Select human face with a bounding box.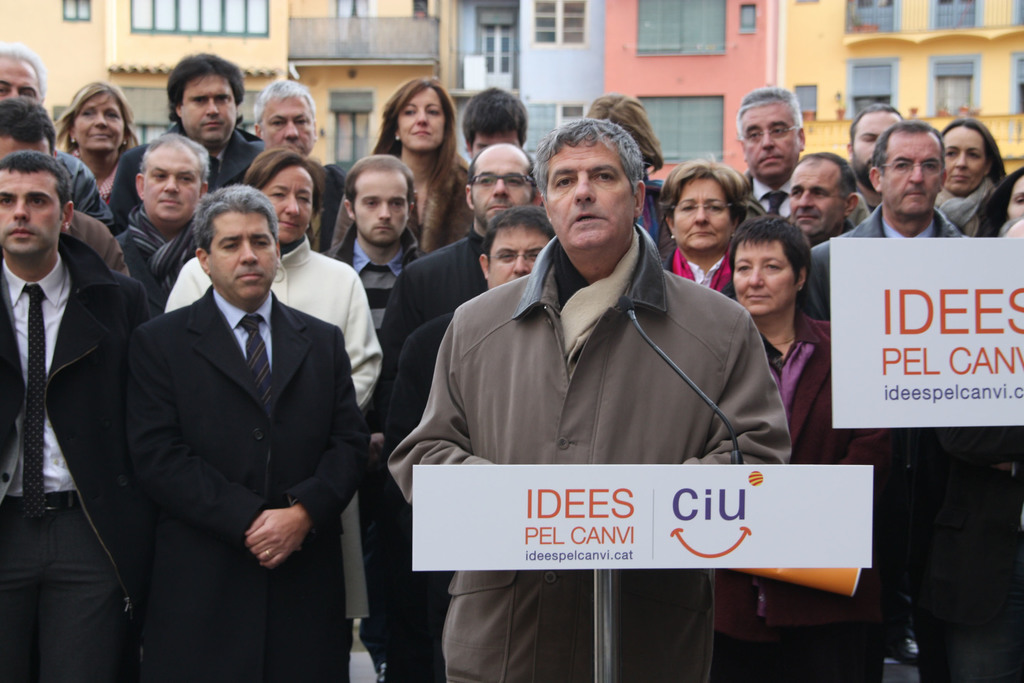
472:157:531:228.
